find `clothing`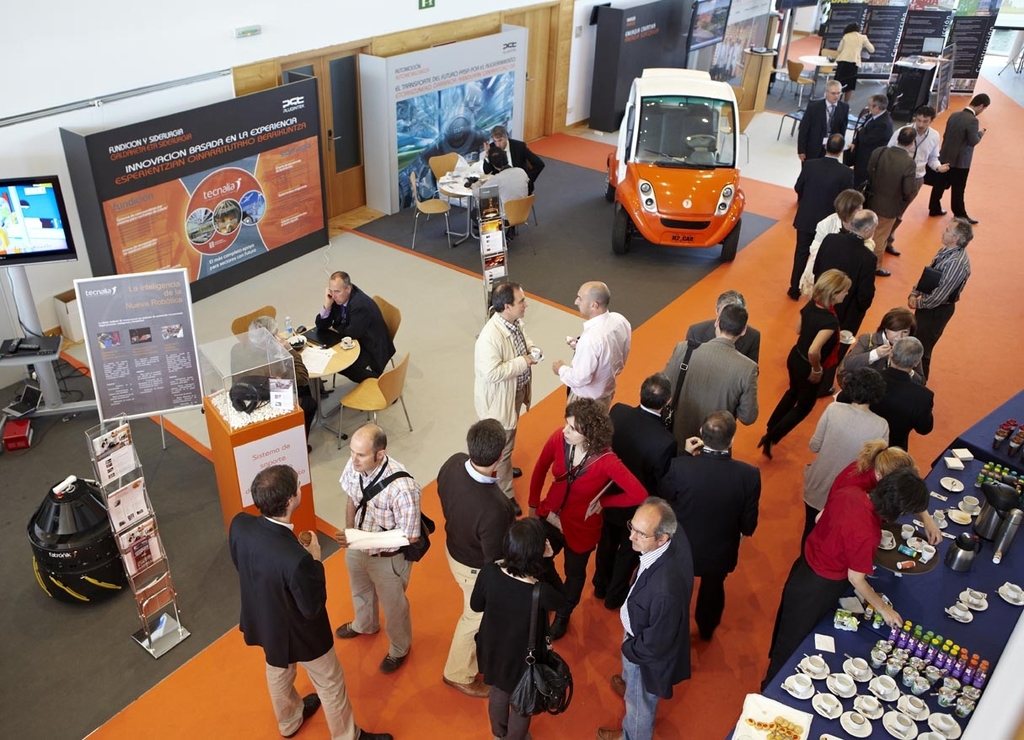
482:133:543:191
